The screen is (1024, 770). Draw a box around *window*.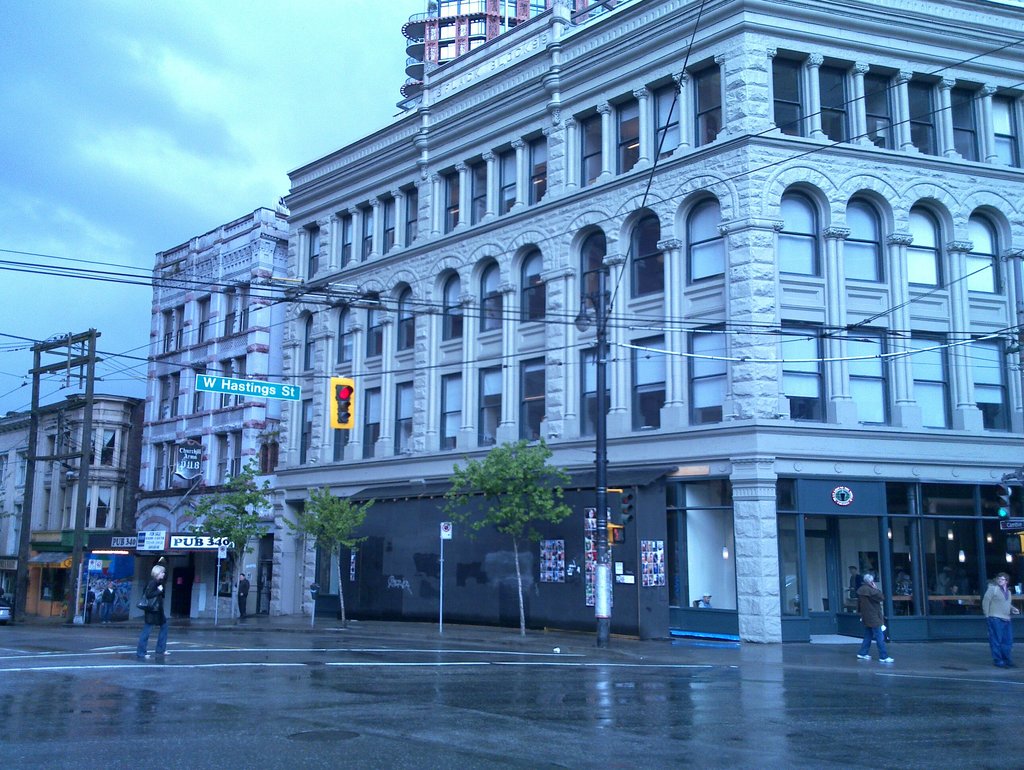
633 337 666 423.
